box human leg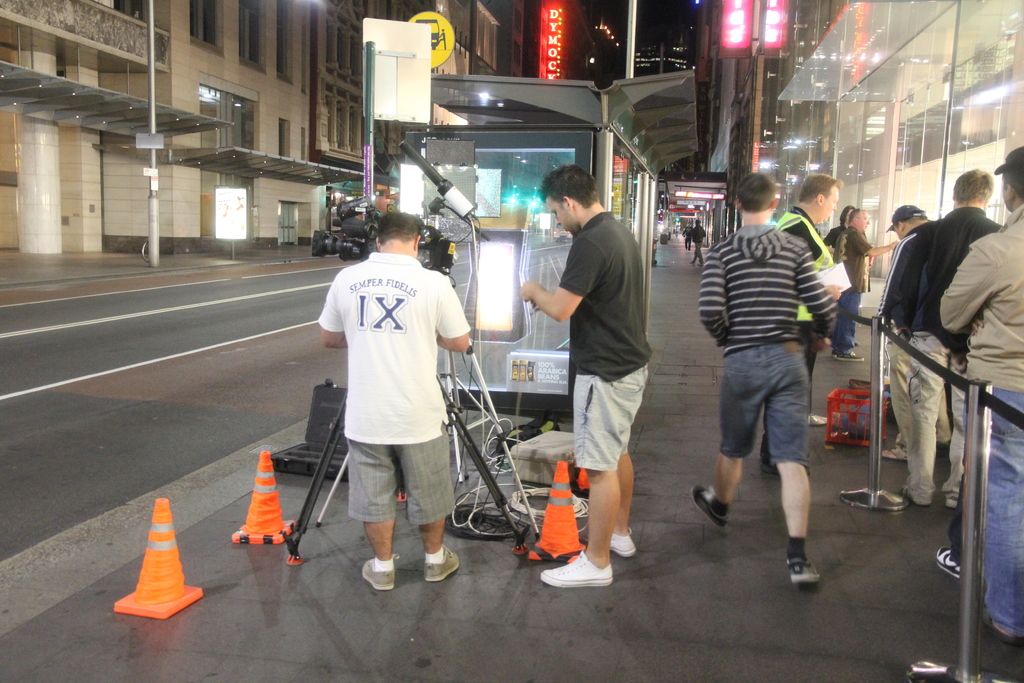
[786,327,816,414]
